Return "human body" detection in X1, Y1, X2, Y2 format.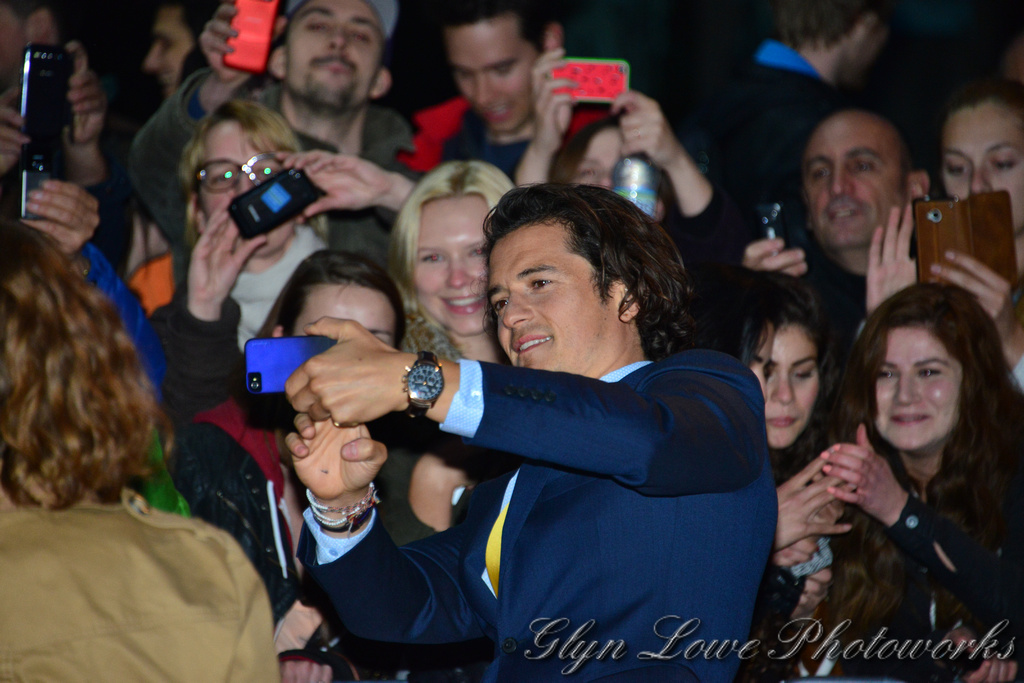
863, 74, 1023, 392.
